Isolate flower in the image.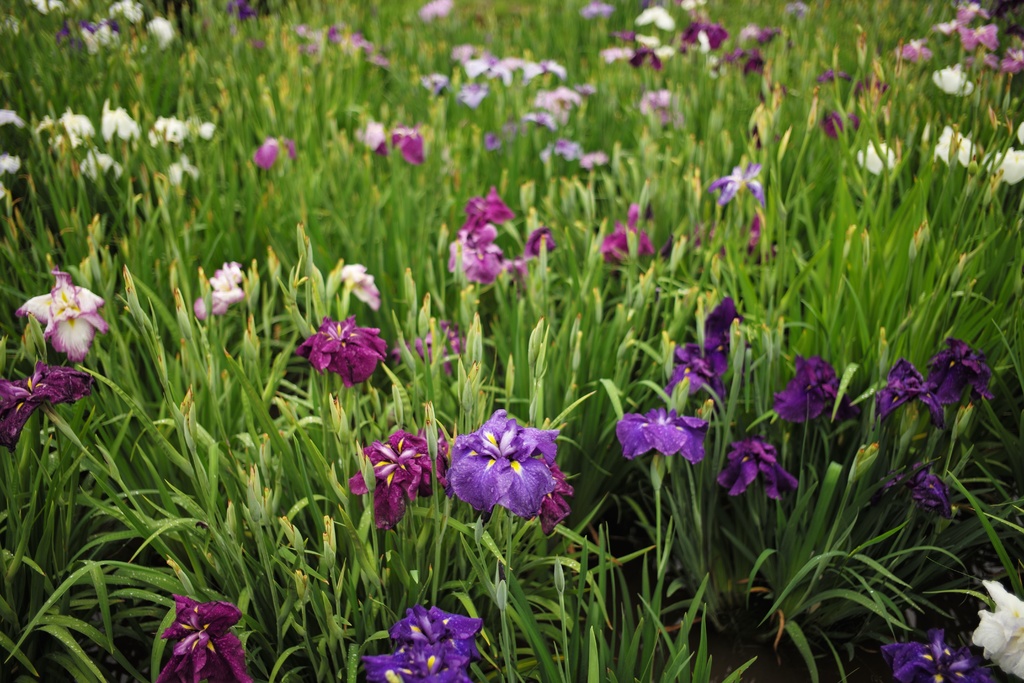
Isolated region: 56:103:97:151.
